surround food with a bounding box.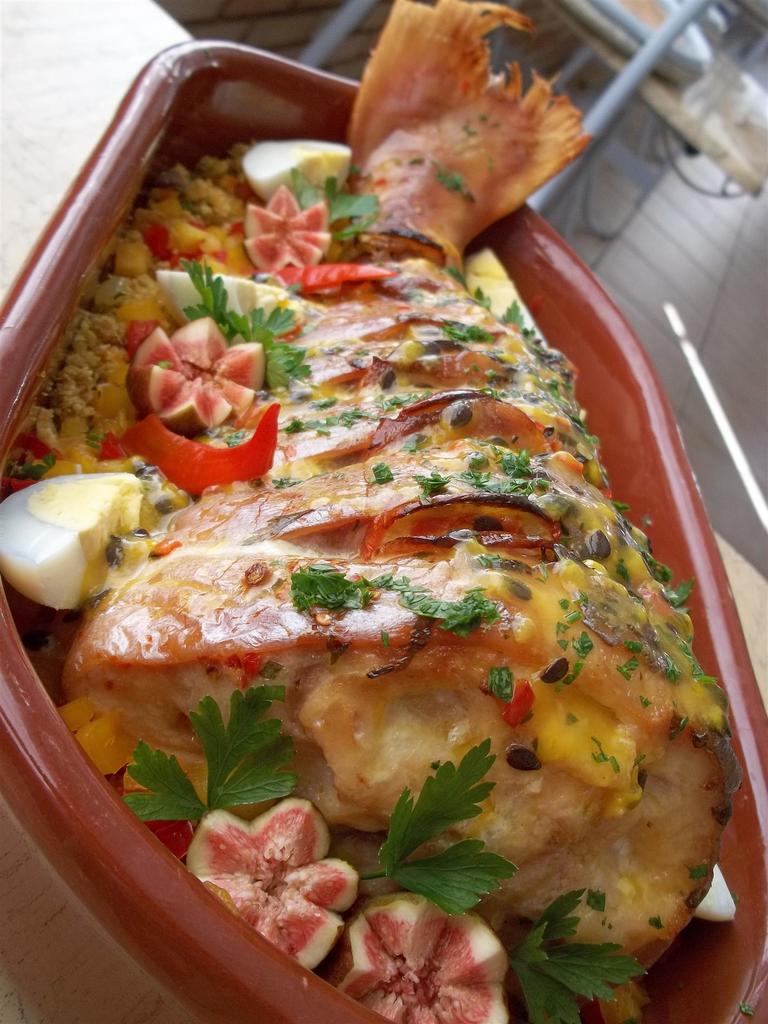
left=0, top=0, right=735, bottom=1023.
